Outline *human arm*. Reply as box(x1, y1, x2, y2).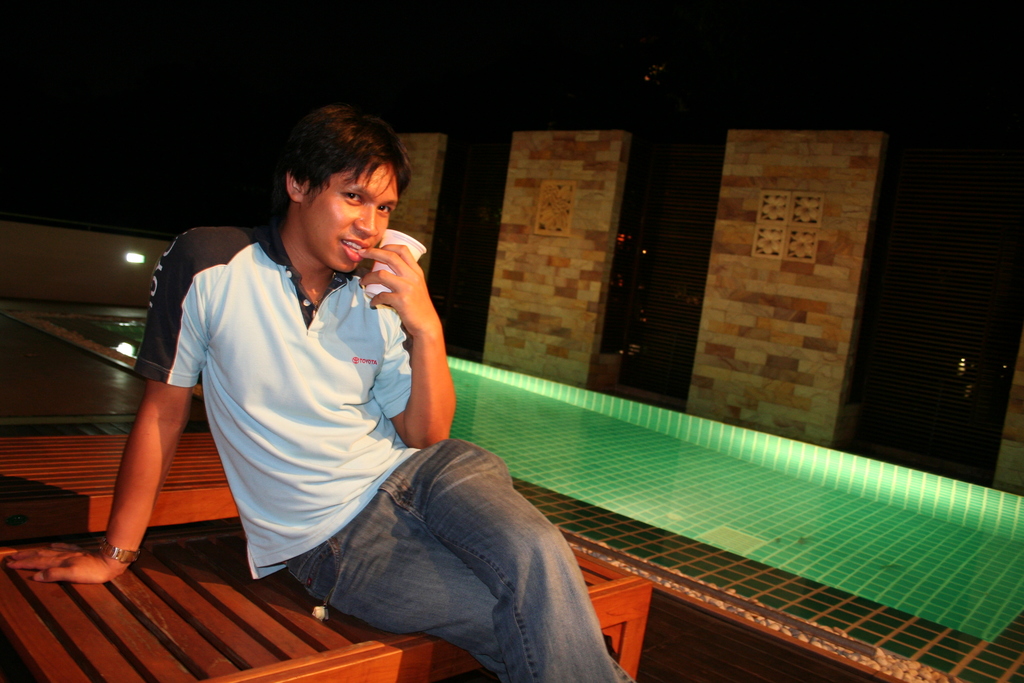
box(81, 331, 184, 589).
